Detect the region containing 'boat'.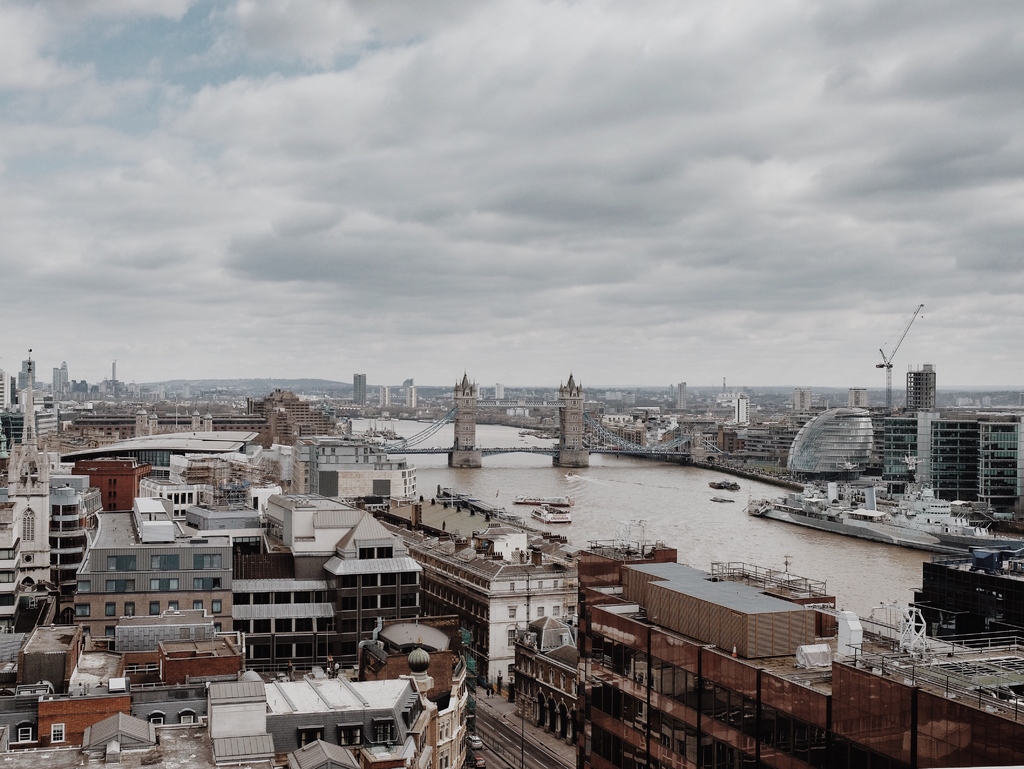
{"x1": 707, "y1": 483, "x2": 721, "y2": 489}.
